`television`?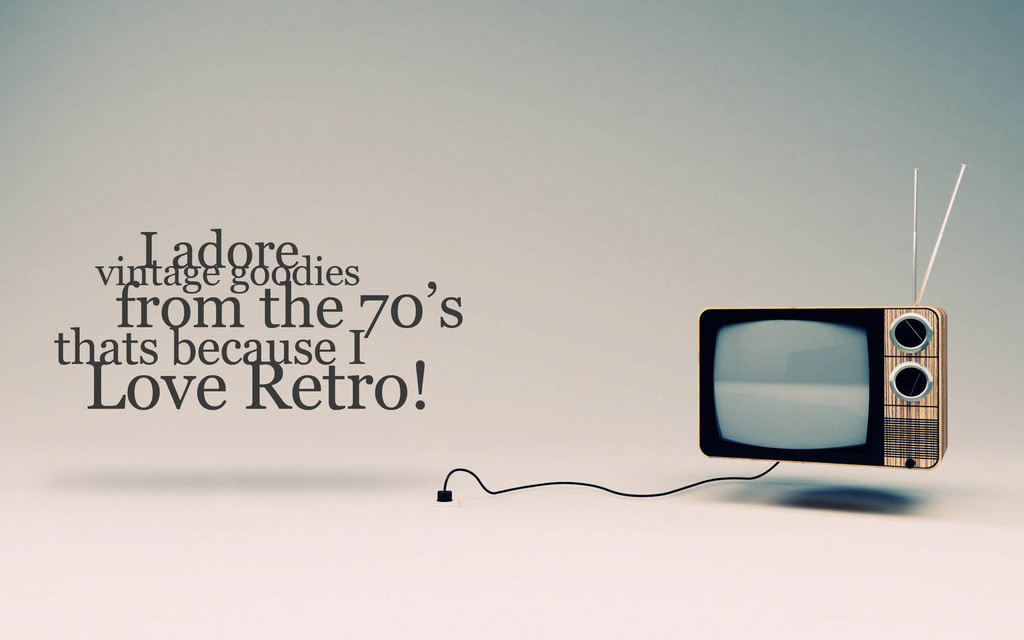
bbox=[704, 166, 965, 468]
